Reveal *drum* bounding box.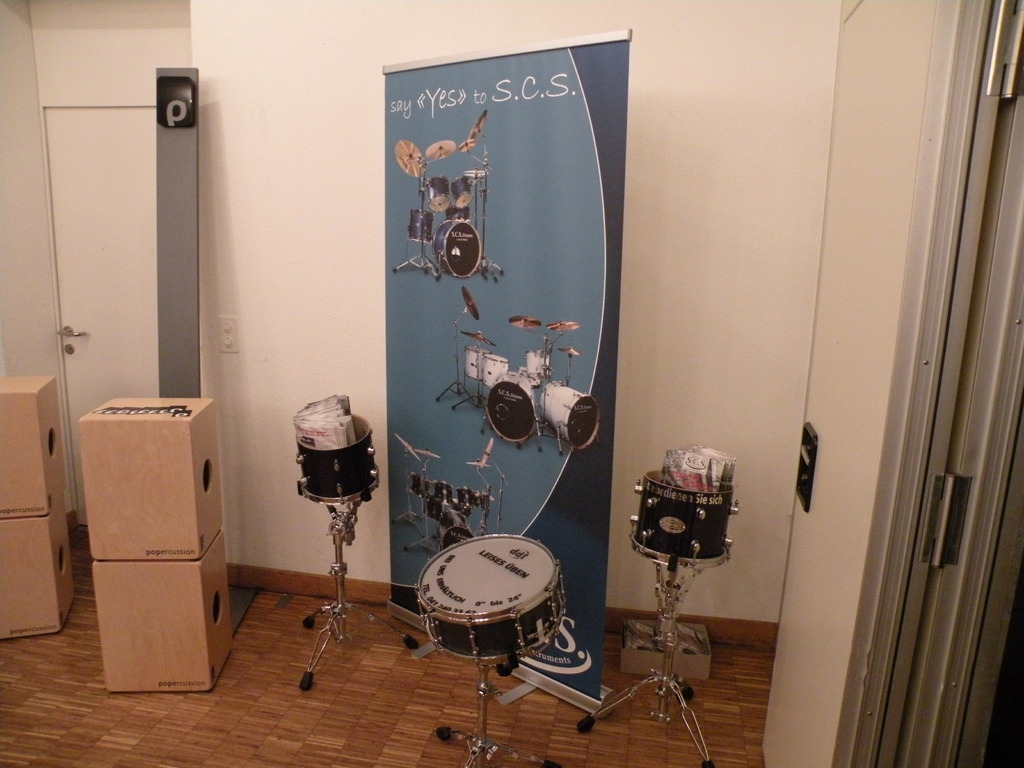
Revealed: locate(294, 415, 382, 506).
